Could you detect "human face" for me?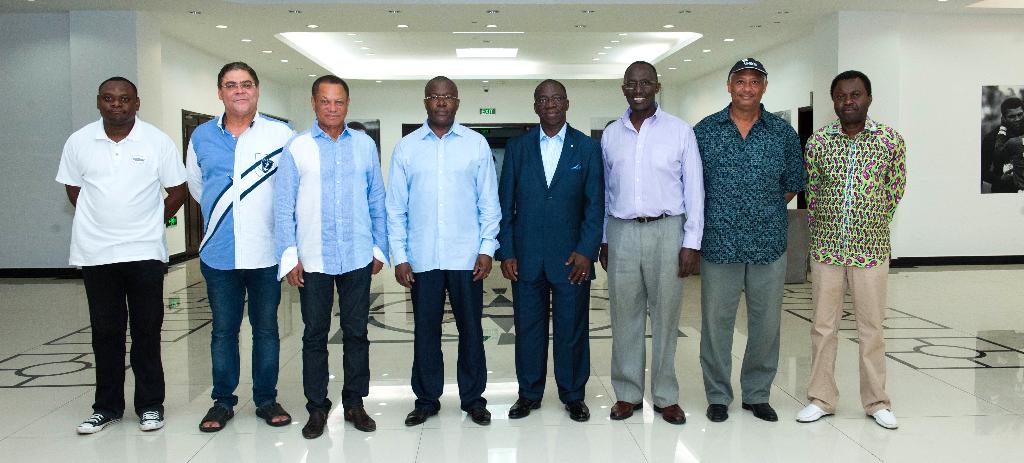
Detection result: box=[424, 79, 456, 128].
